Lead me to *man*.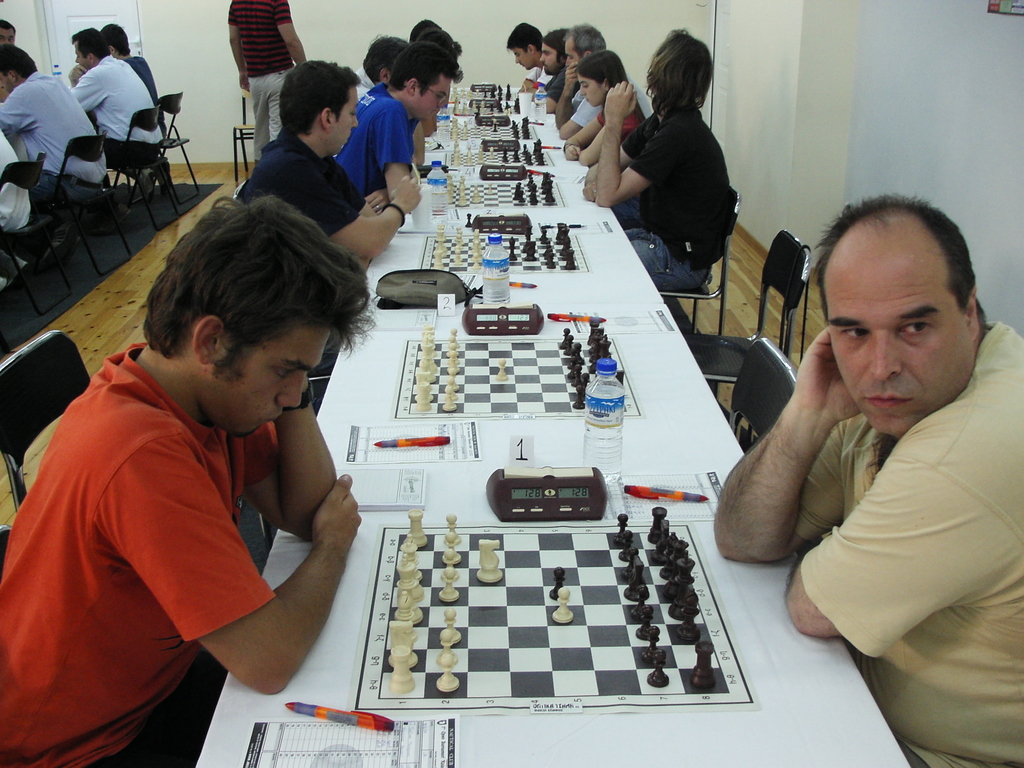
Lead to x1=499, y1=28, x2=540, y2=95.
